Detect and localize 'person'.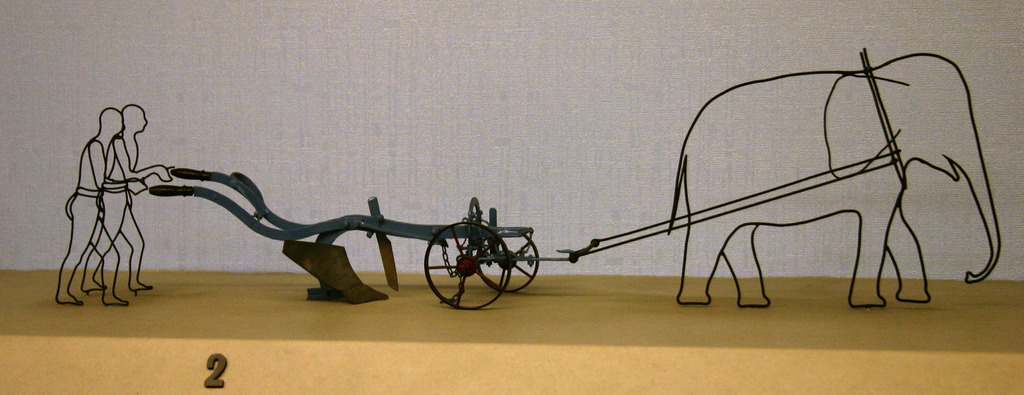
Localized at <bbox>78, 103, 169, 295</bbox>.
